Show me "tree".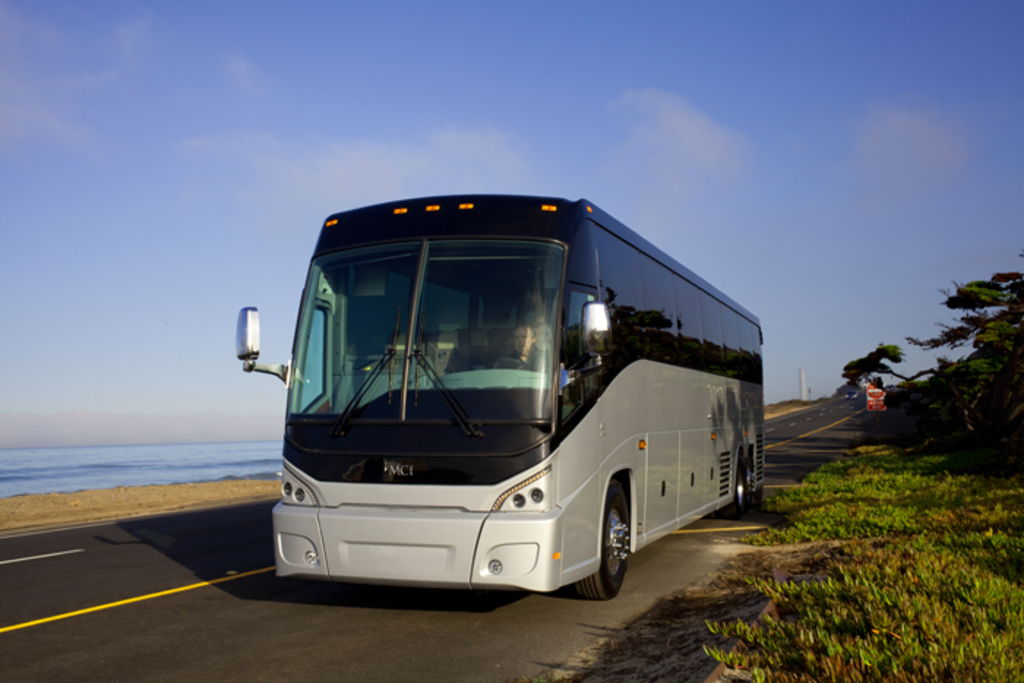
"tree" is here: detection(916, 253, 1017, 448).
